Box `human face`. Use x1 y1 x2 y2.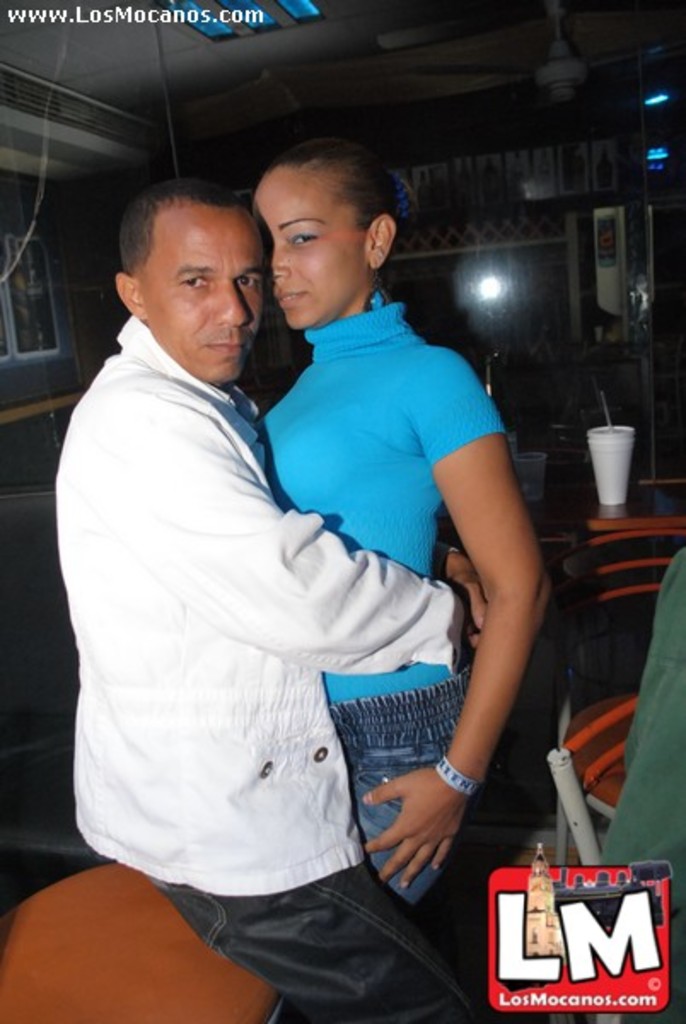
138 201 258 374.
